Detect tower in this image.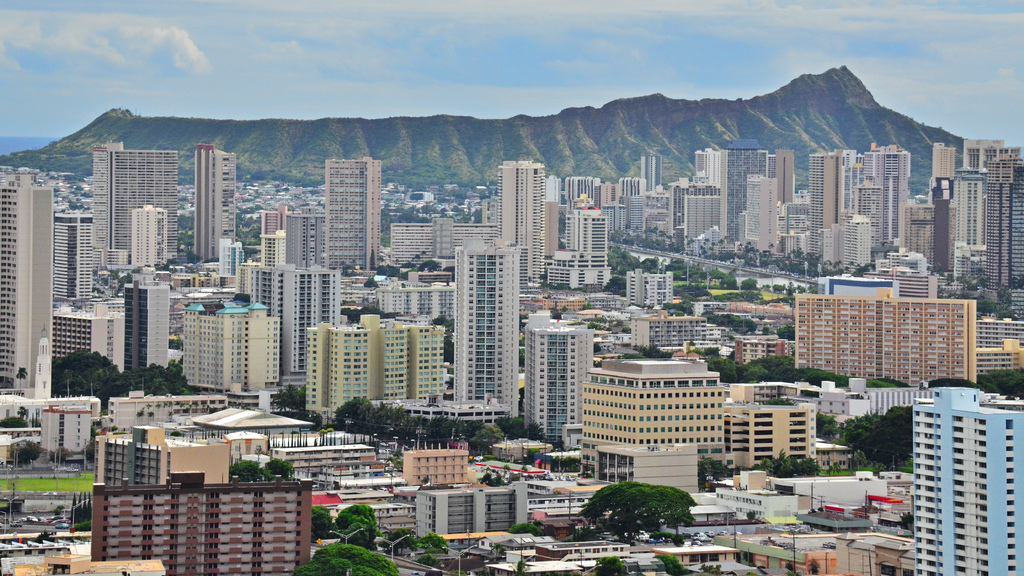
Detection: [x1=643, y1=153, x2=661, y2=189].
